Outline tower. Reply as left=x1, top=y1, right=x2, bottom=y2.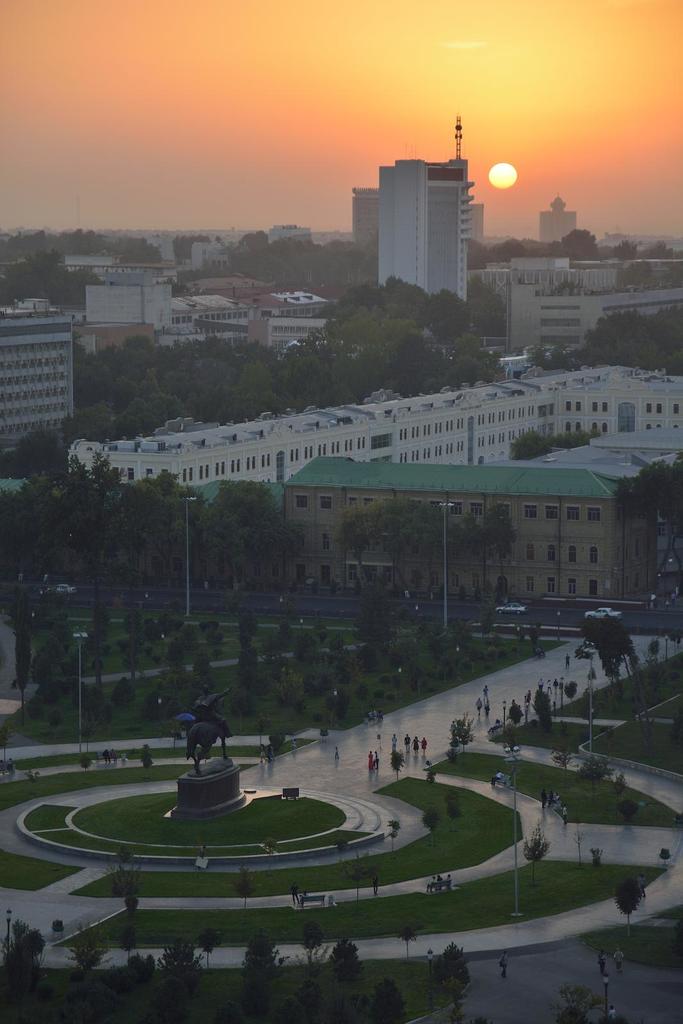
left=363, top=154, right=475, bottom=325.
